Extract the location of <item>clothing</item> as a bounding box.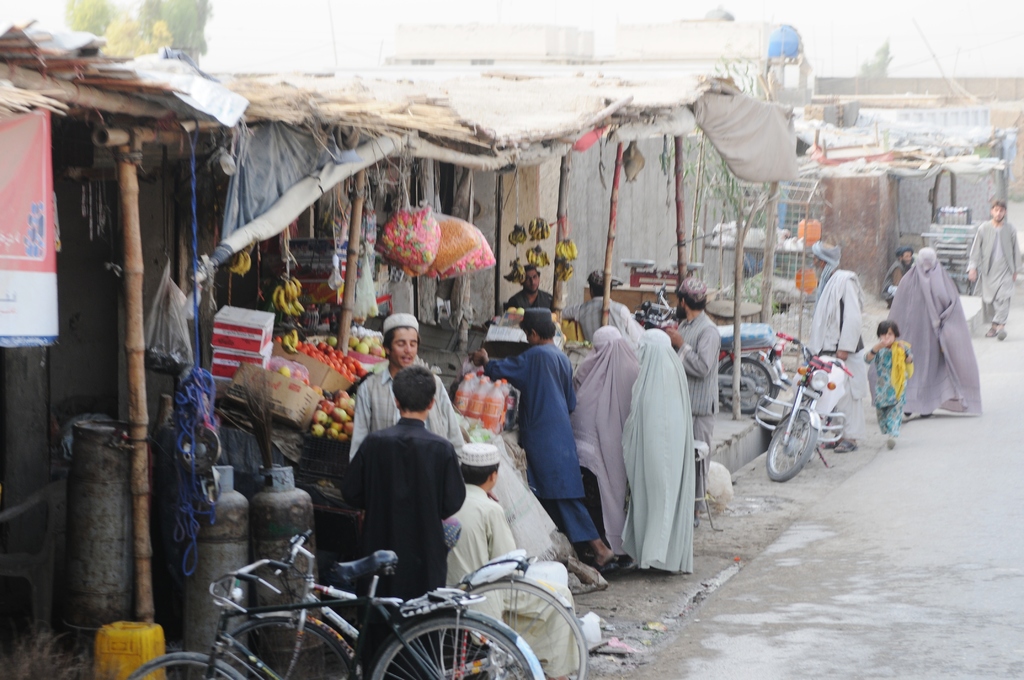
(884, 258, 908, 288).
